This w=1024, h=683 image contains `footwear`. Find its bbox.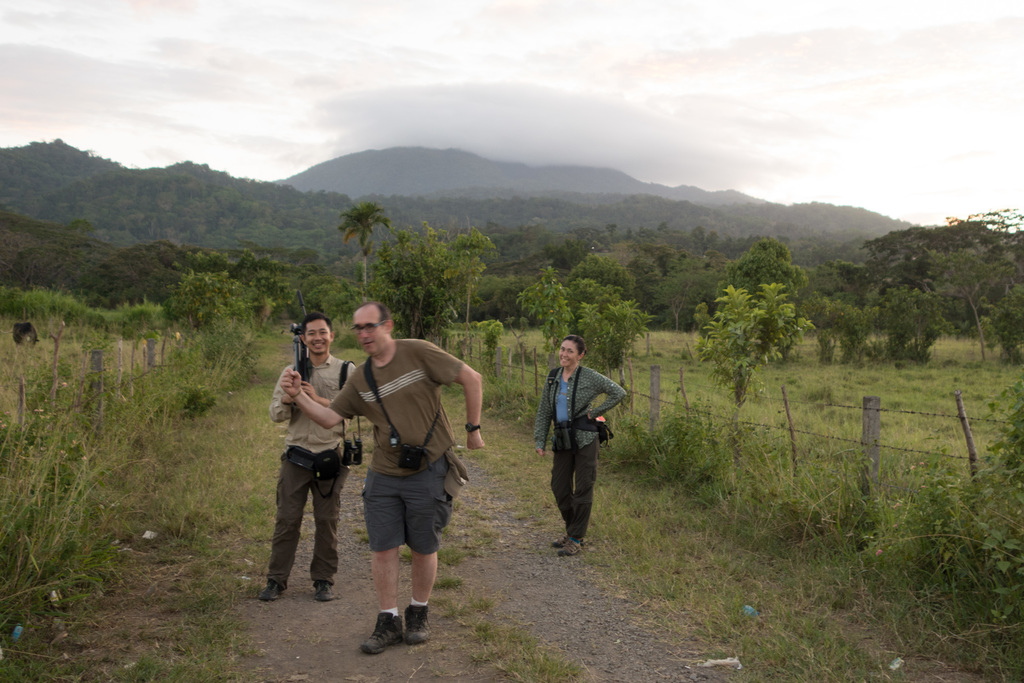
crop(552, 534, 584, 556).
